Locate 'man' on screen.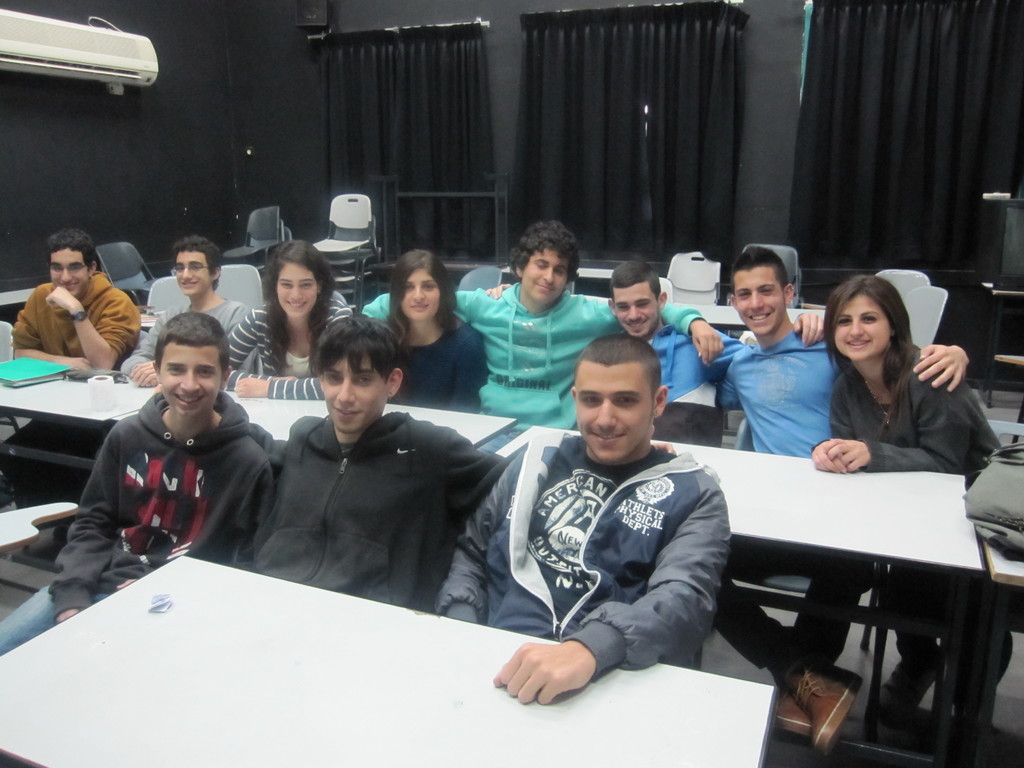
On screen at bbox(9, 232, 134, 377).
